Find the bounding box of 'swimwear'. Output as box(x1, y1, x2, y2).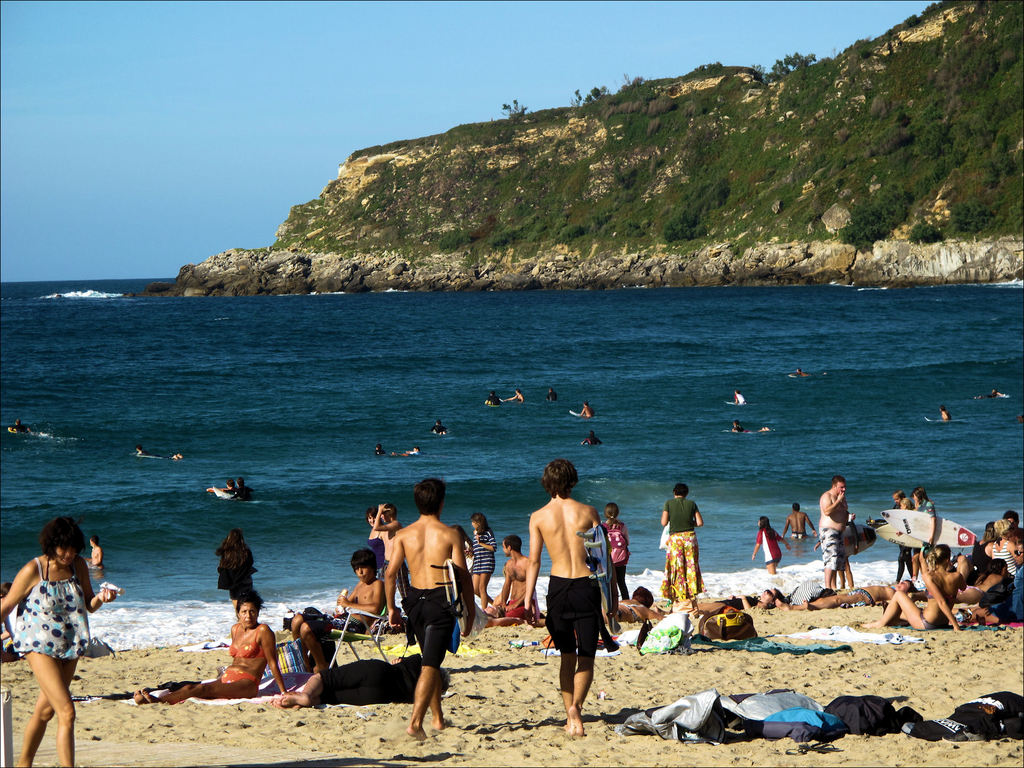
box(229, 625, 265, 657).
